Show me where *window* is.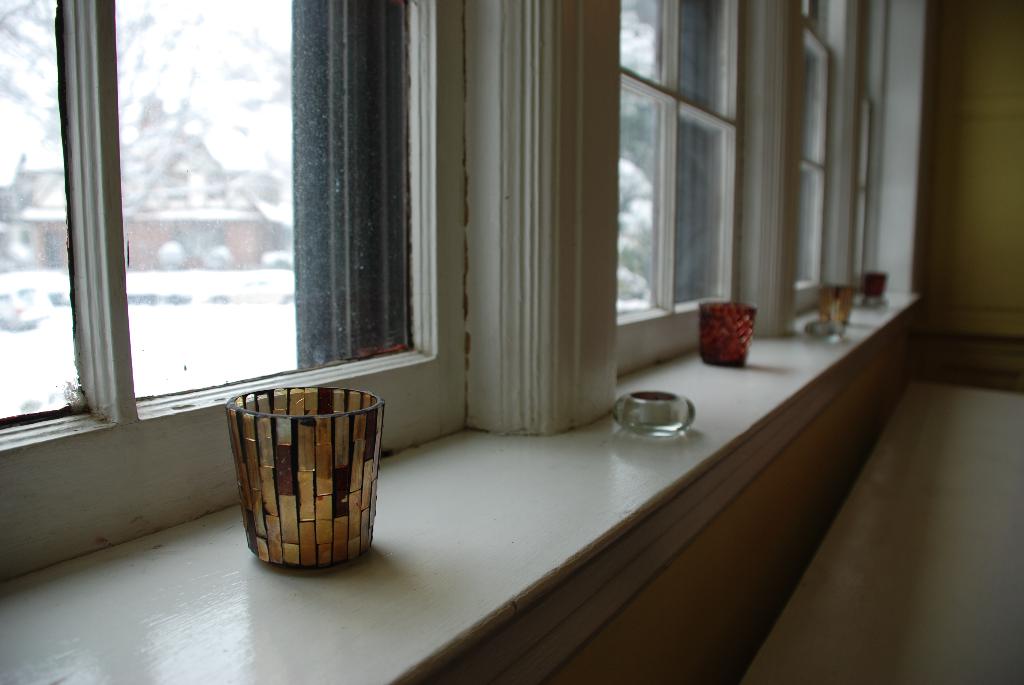
*window* is at bbox(617, 0, 753, 378).
